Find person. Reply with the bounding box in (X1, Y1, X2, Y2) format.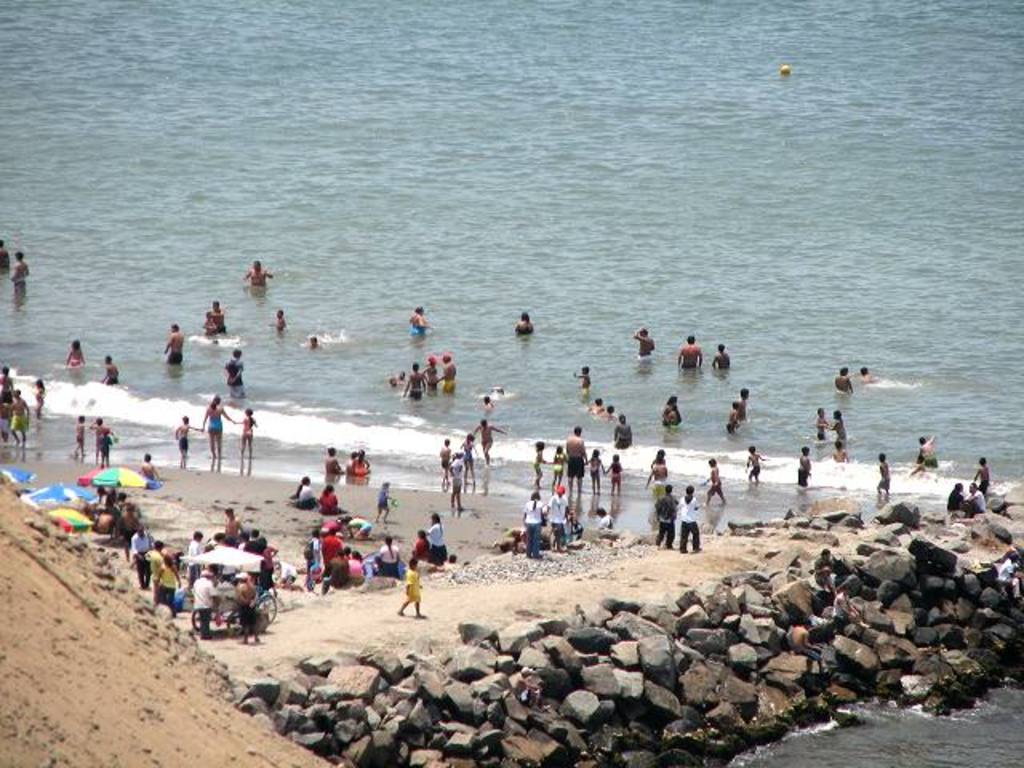
(915, 437, 939, 469).
